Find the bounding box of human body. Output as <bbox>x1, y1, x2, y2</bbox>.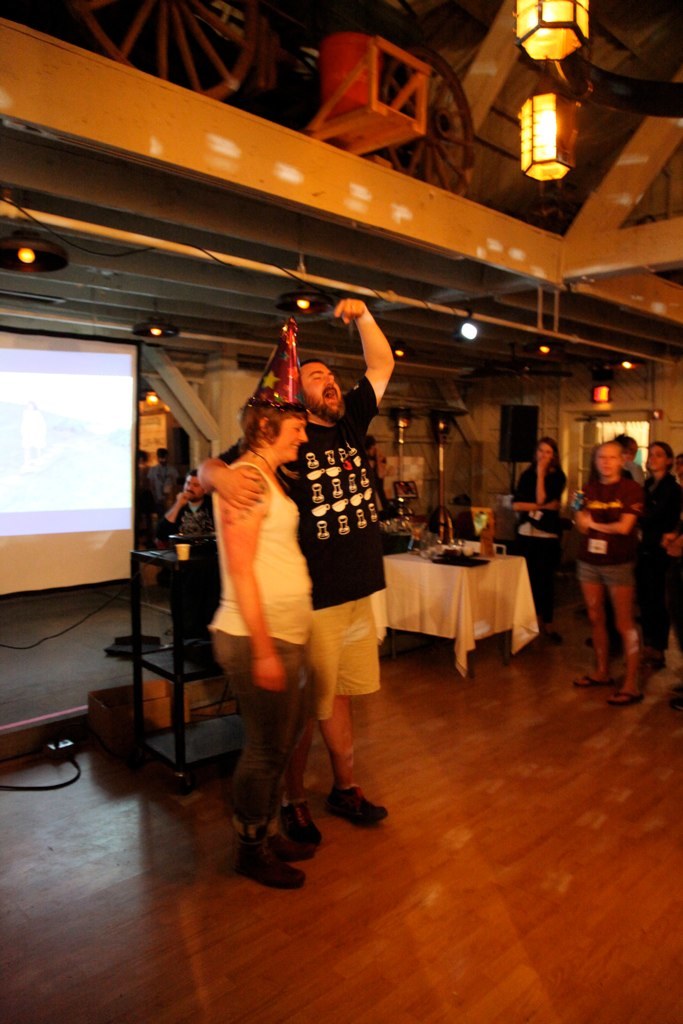
<bbox>208, 394, 325, 896</bbox>.
